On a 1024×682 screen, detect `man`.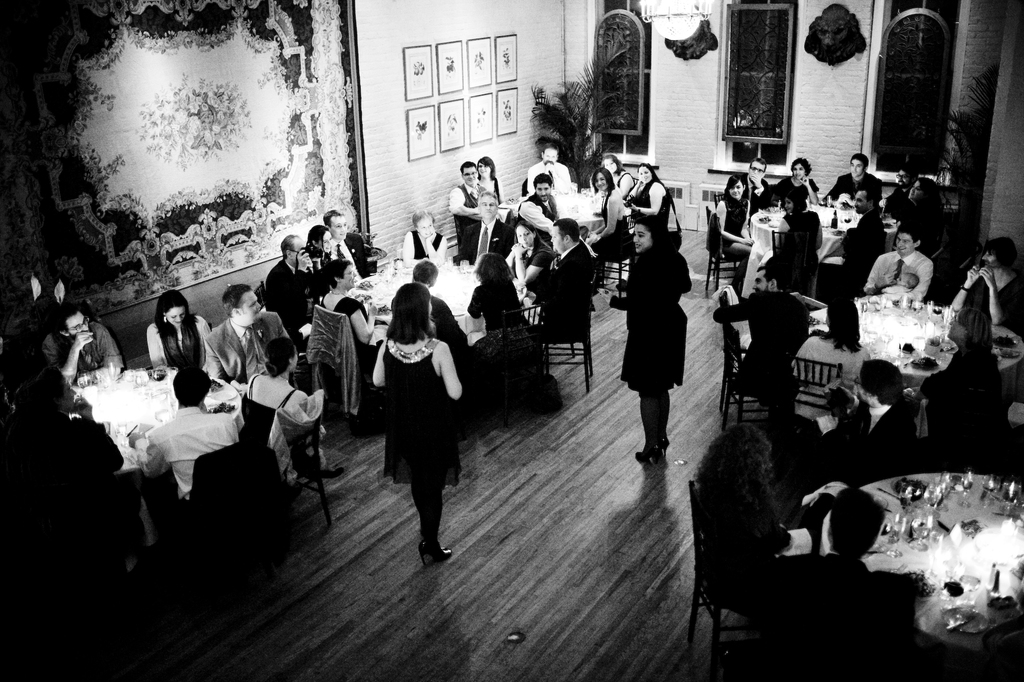
locate(525, 141, 576, 191).
